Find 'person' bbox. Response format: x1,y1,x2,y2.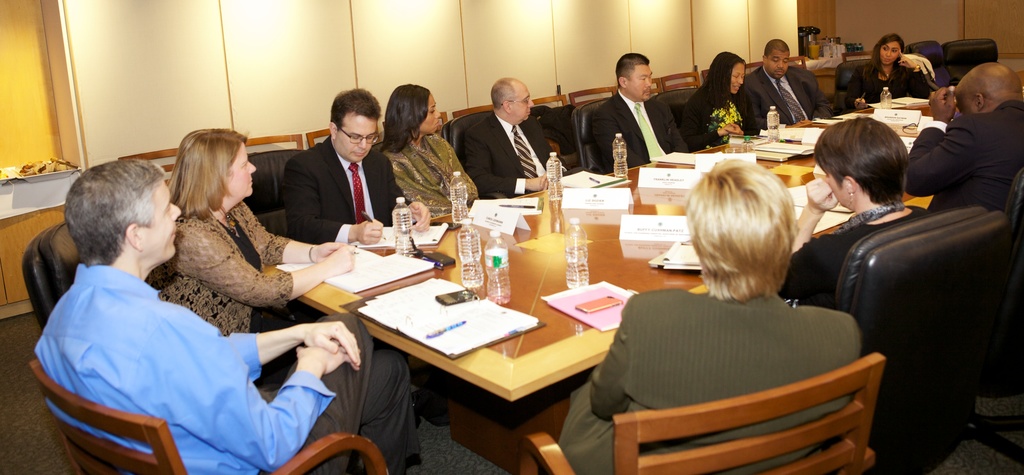
552,156,860,474.
